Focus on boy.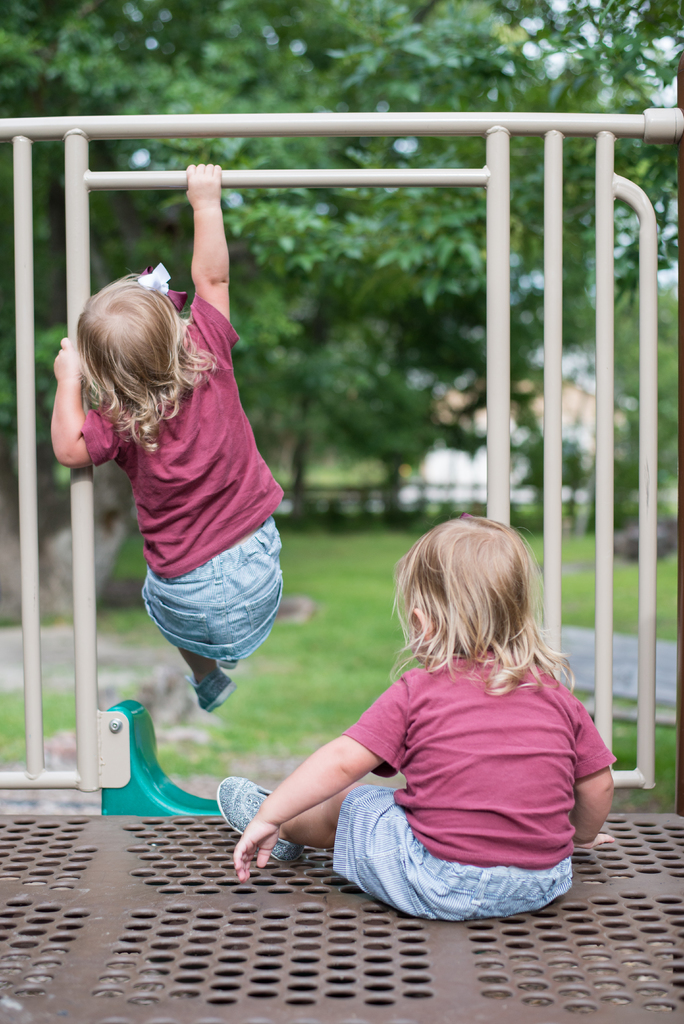
Focused at l=204, t=512, r=625, b=908.
